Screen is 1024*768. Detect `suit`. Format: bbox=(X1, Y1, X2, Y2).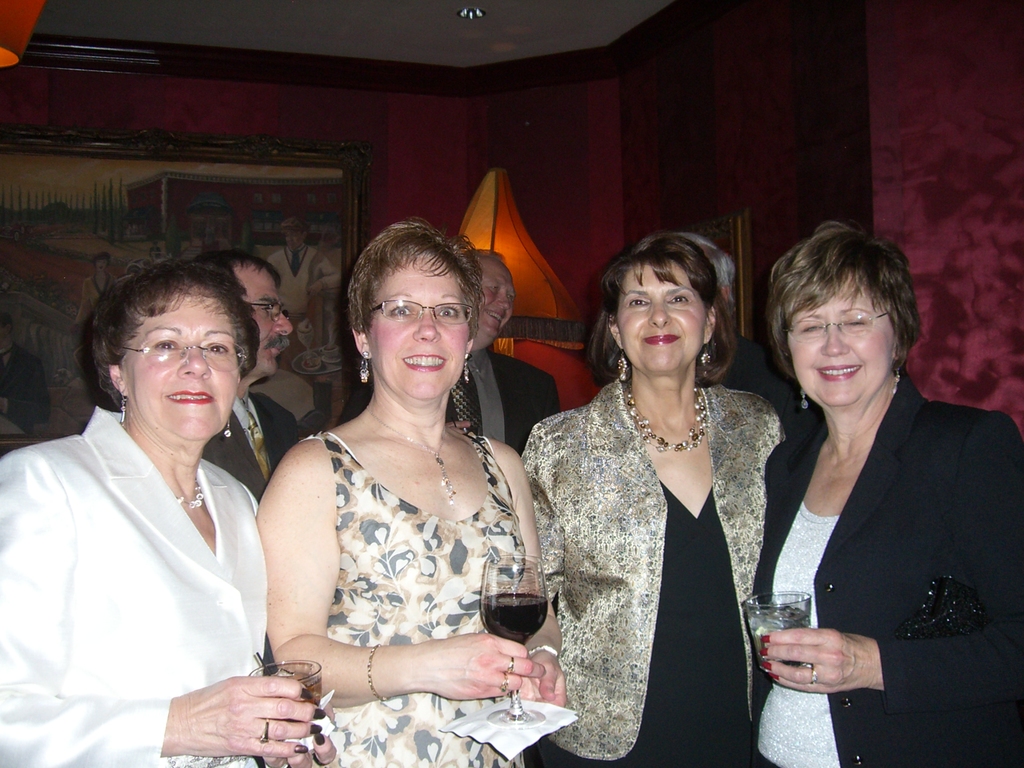
bbox=(754, 368, 1023, 767).
